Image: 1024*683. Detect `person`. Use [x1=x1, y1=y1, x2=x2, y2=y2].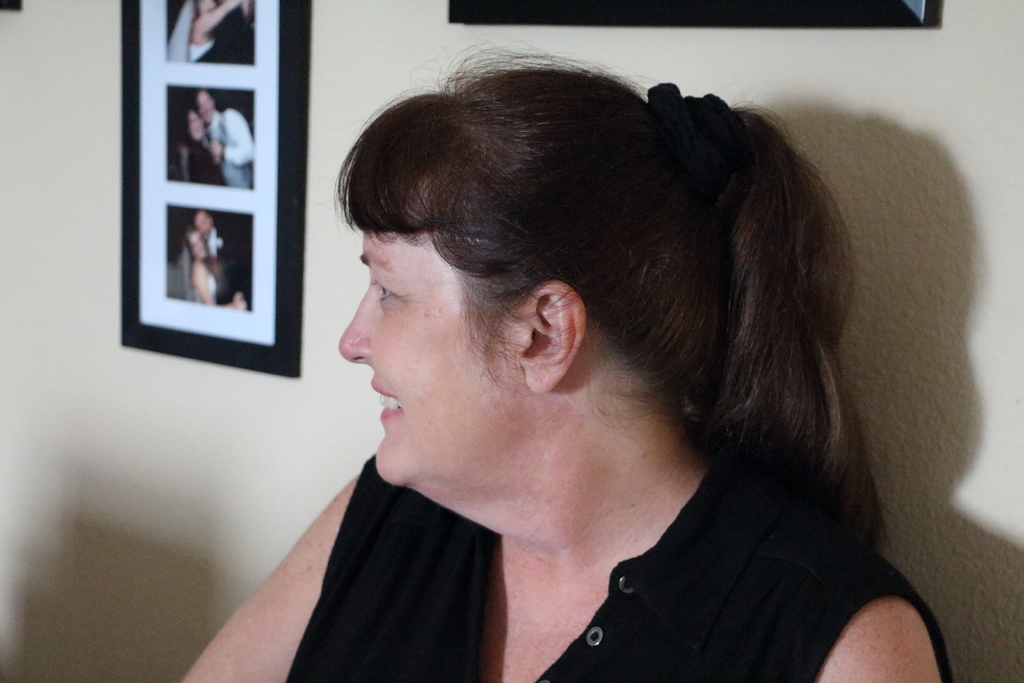
[x1=179, y1=42, x2=952, y2=682].
